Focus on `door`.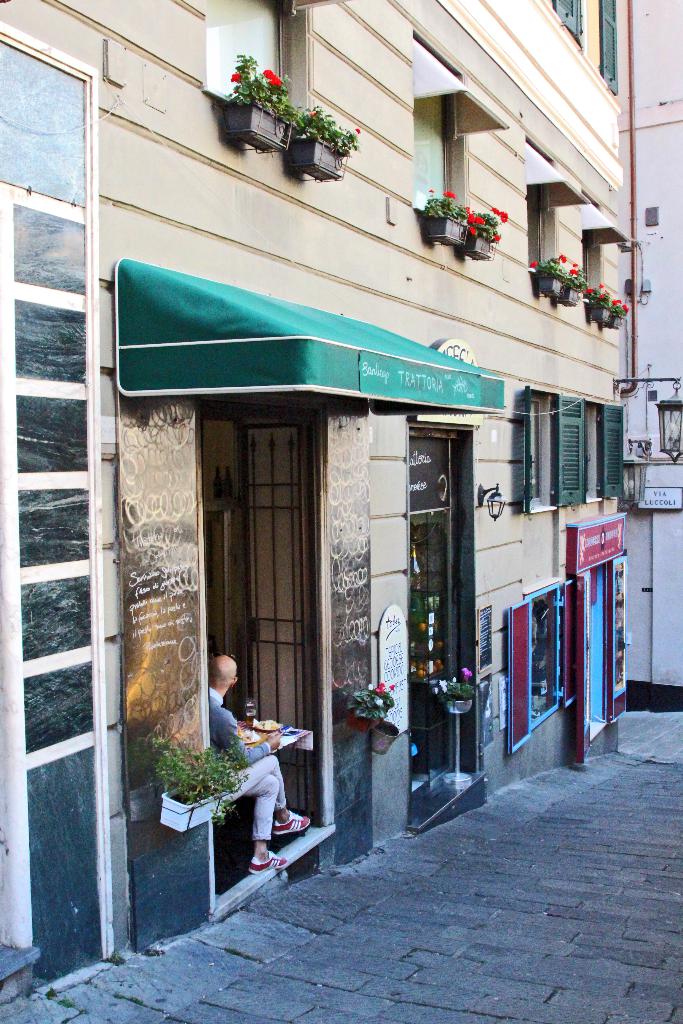
Focused at <box>406,429,456,795</box>.
